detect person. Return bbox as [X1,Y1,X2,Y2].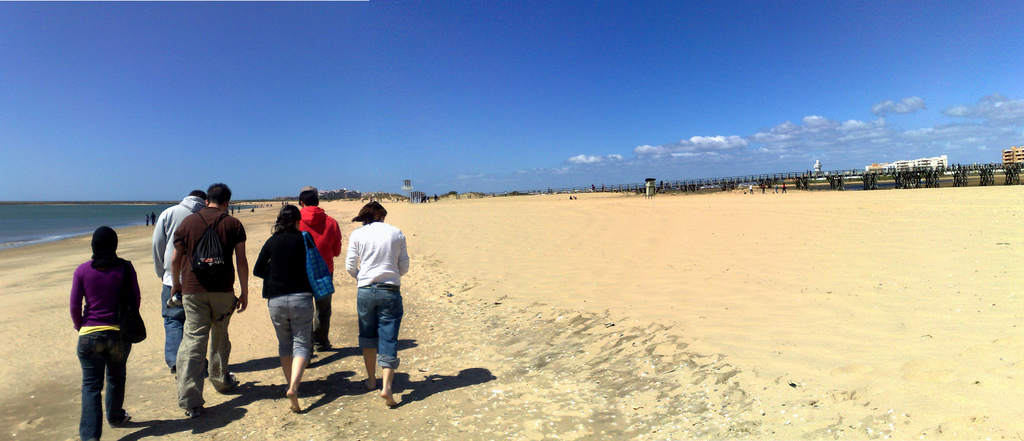
[236,203,241,211].
